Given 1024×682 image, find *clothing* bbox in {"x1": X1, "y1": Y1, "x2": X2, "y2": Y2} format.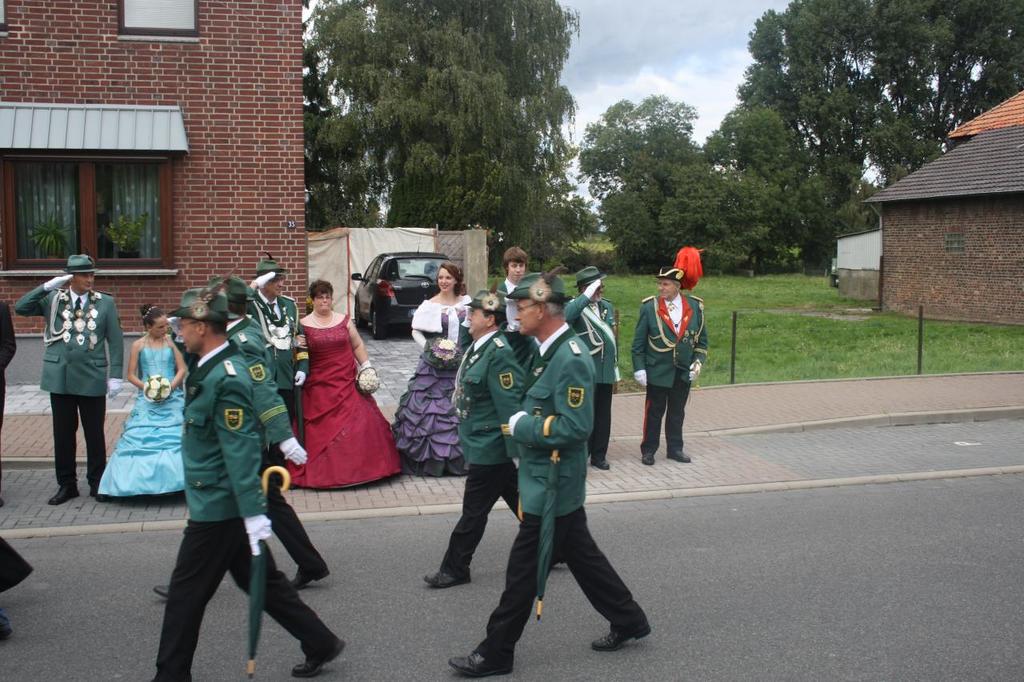
{"x1": 438, "y1": 329, "x2": 520, "y2": 602}.
